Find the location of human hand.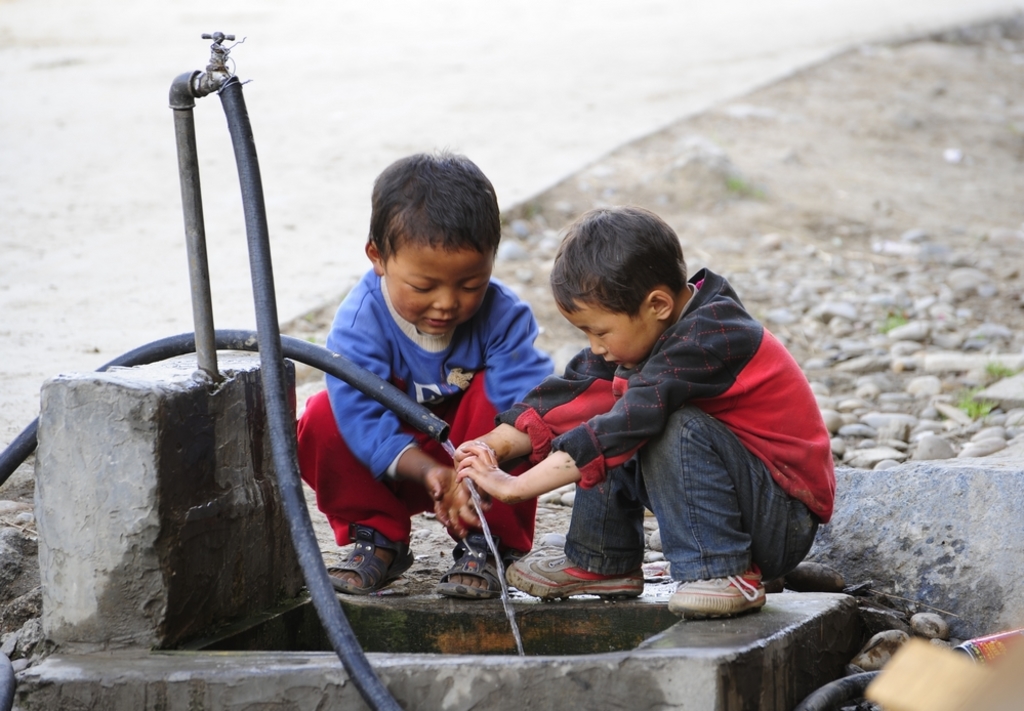
Location: [458,441,519,500].
